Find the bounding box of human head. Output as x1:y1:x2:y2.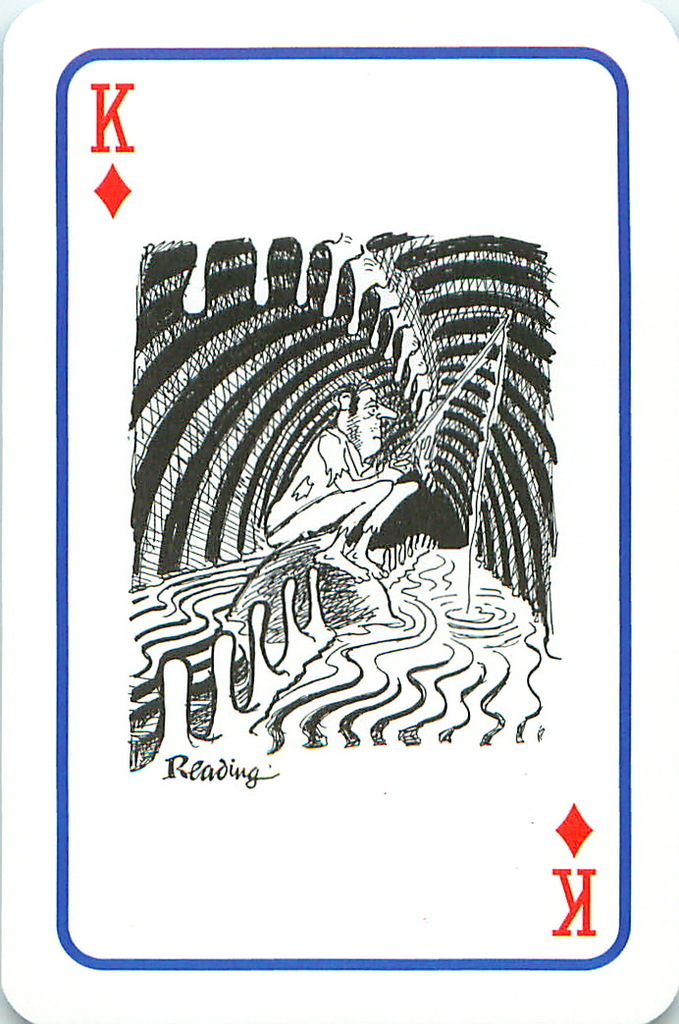
327:380:396:452.
